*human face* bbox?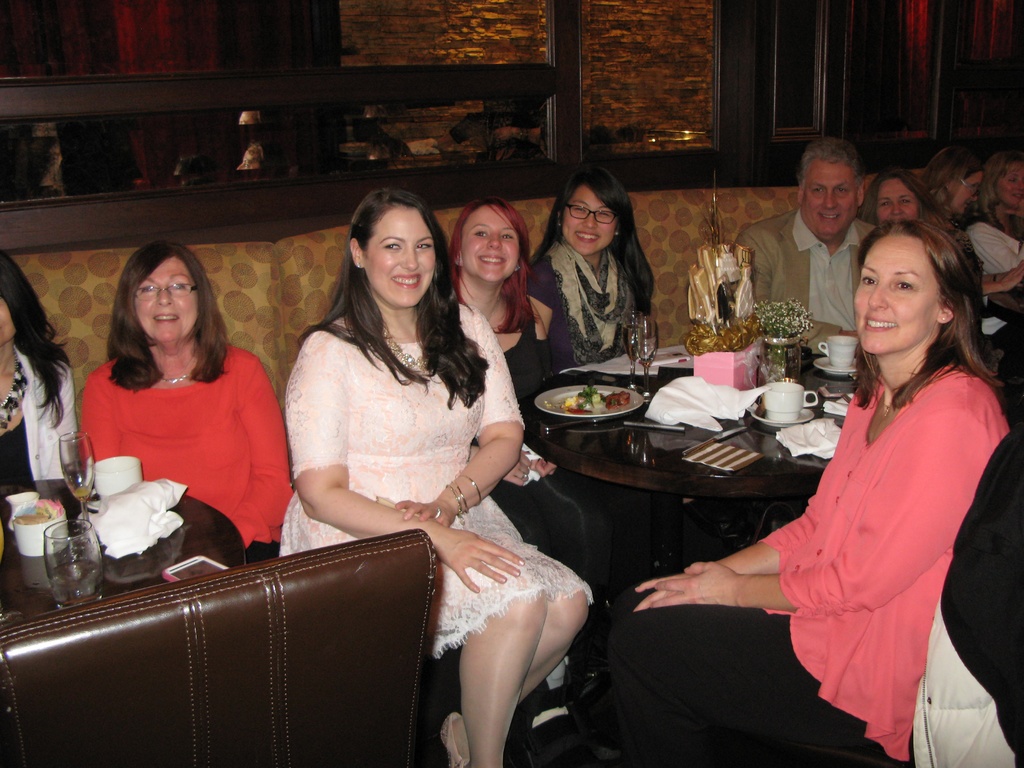
875,177,913,224
